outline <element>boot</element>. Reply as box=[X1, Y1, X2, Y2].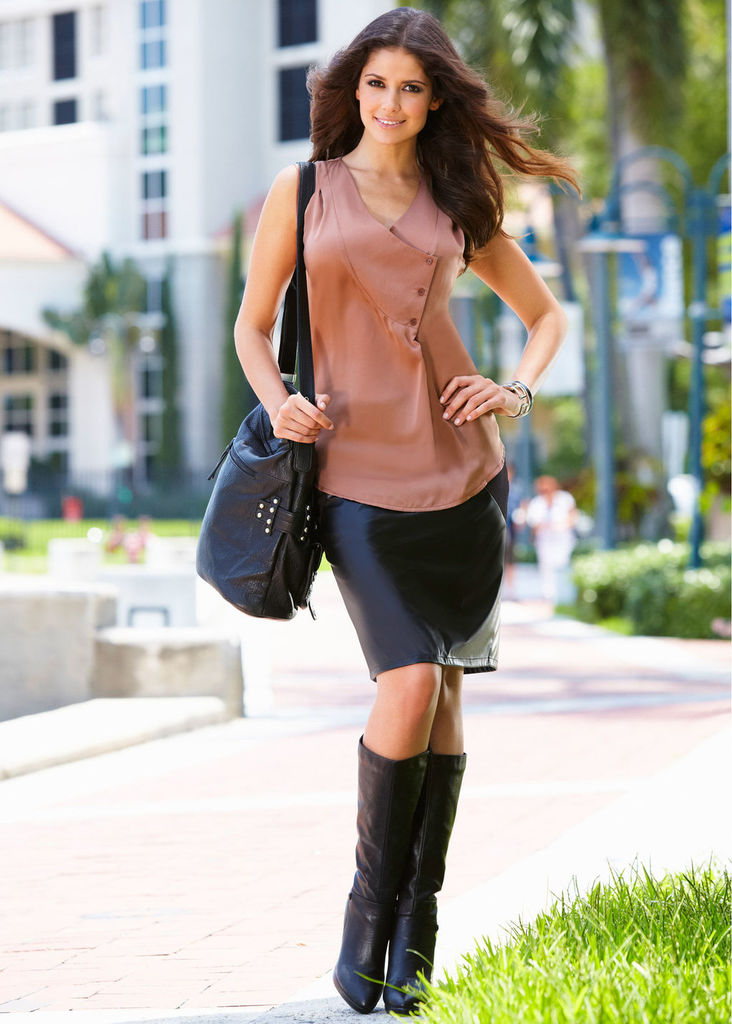
box=[374, 755, 469, 1023].
